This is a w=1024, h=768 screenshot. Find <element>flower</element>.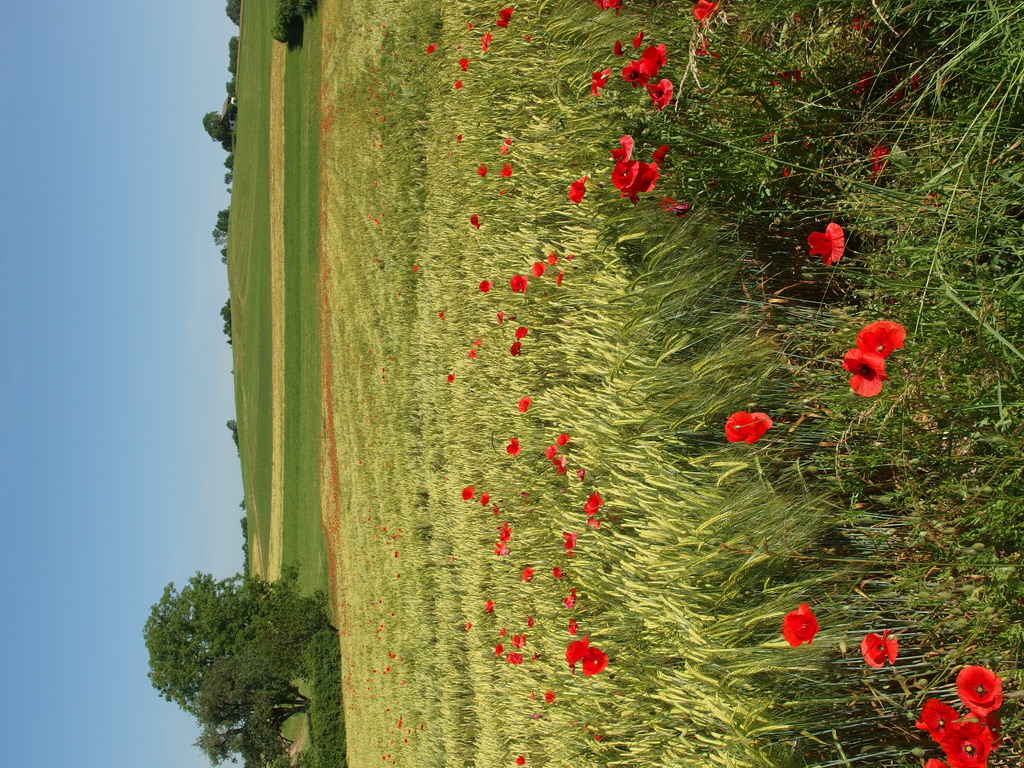
Bounding box: [589, 515, 604, 529].
